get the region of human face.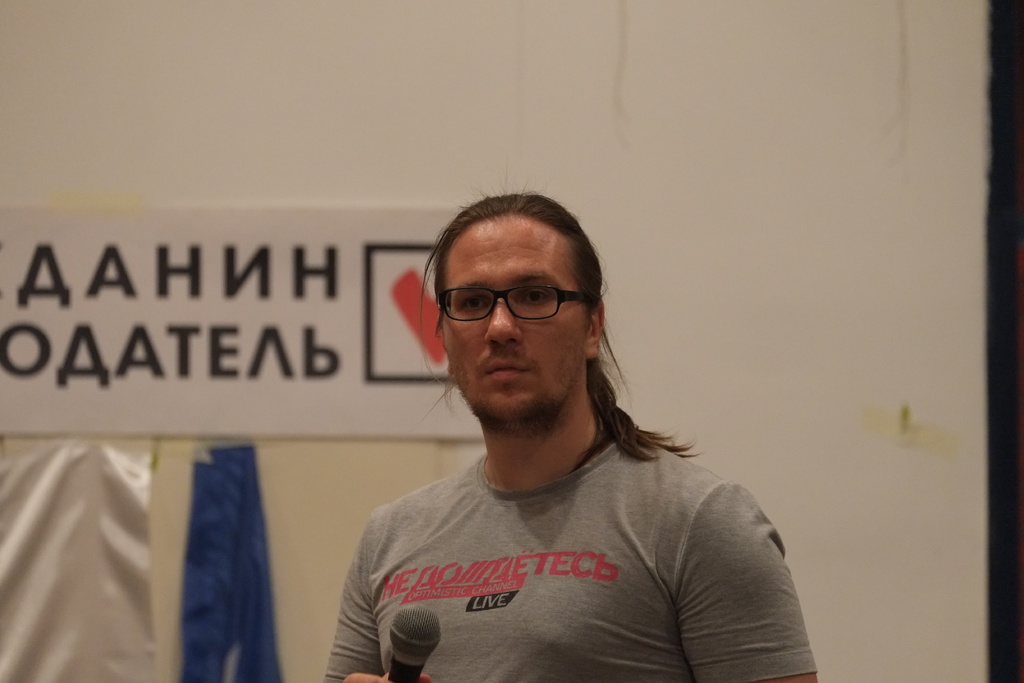
x1=438, y1=209, x2=596, y2=429.
